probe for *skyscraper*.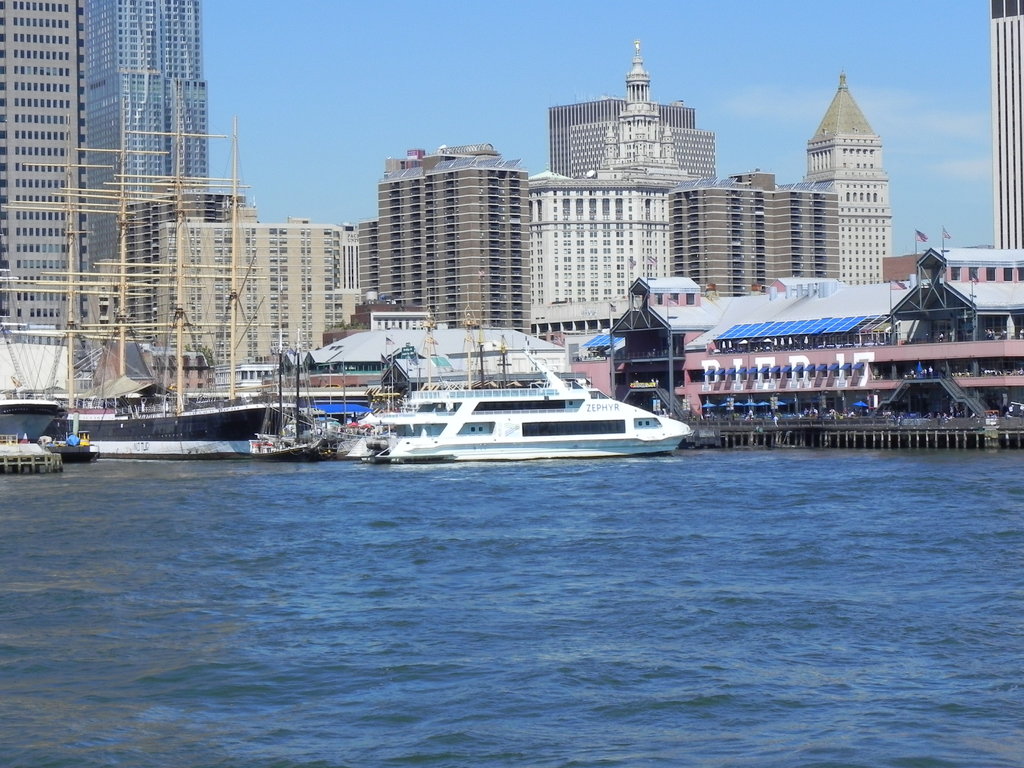
Probe result: {"x1": 83, "y1": 0, "x2": 216, "y2": 320}.
